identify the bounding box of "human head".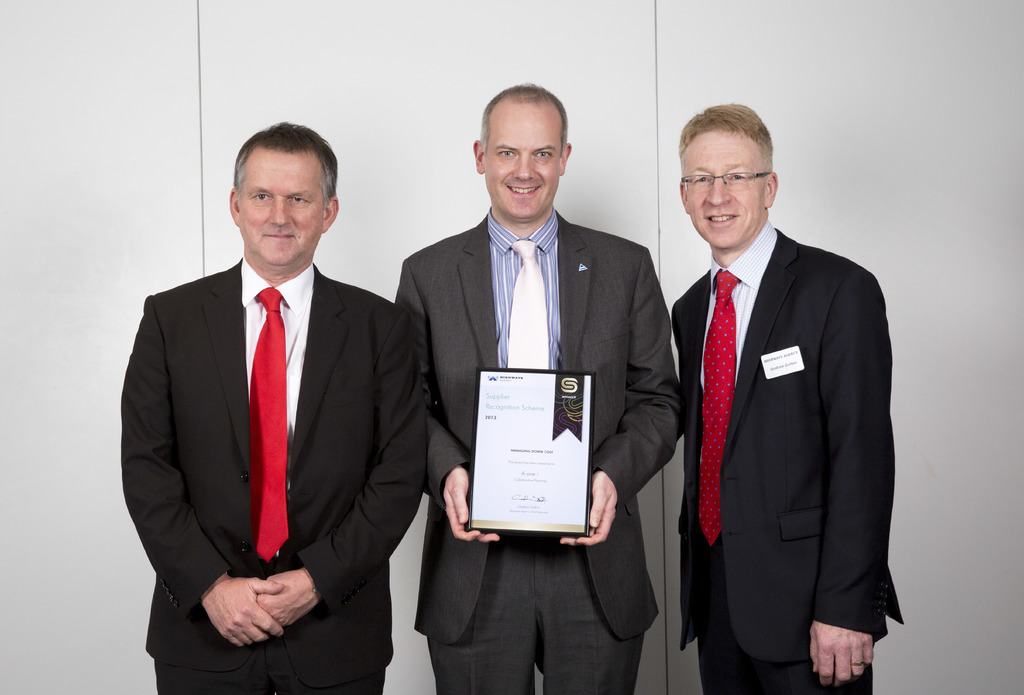
{"x1": 473, "y1": 82, "x2": 572, "y2": 224}.
